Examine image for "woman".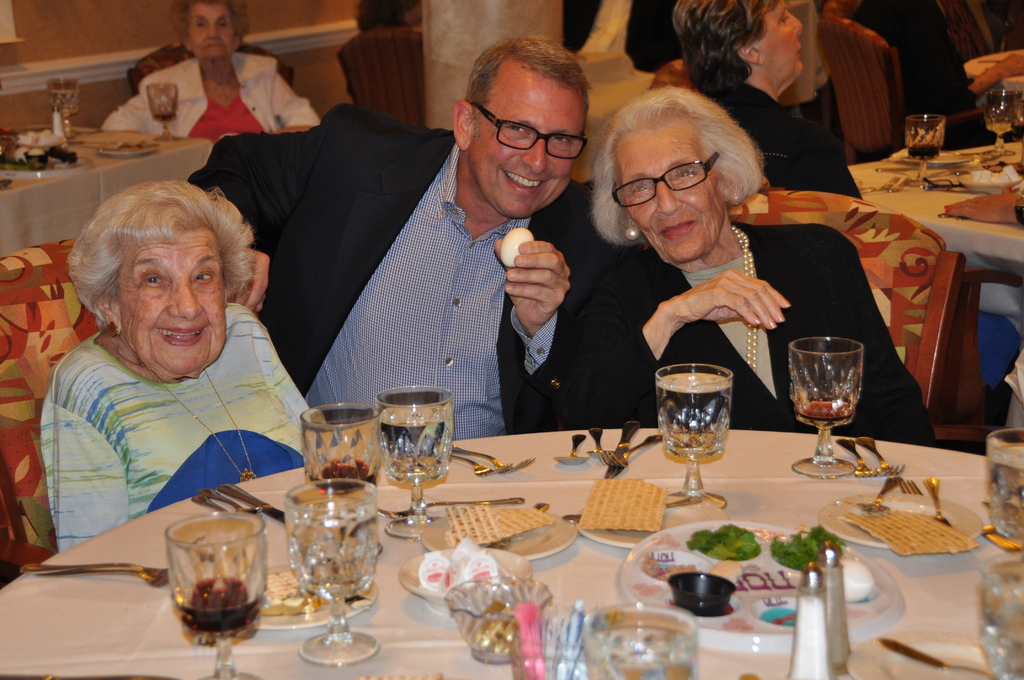
Examination result: {"left": 101, "top": 0, "right": 319, "bottom": 142}.
